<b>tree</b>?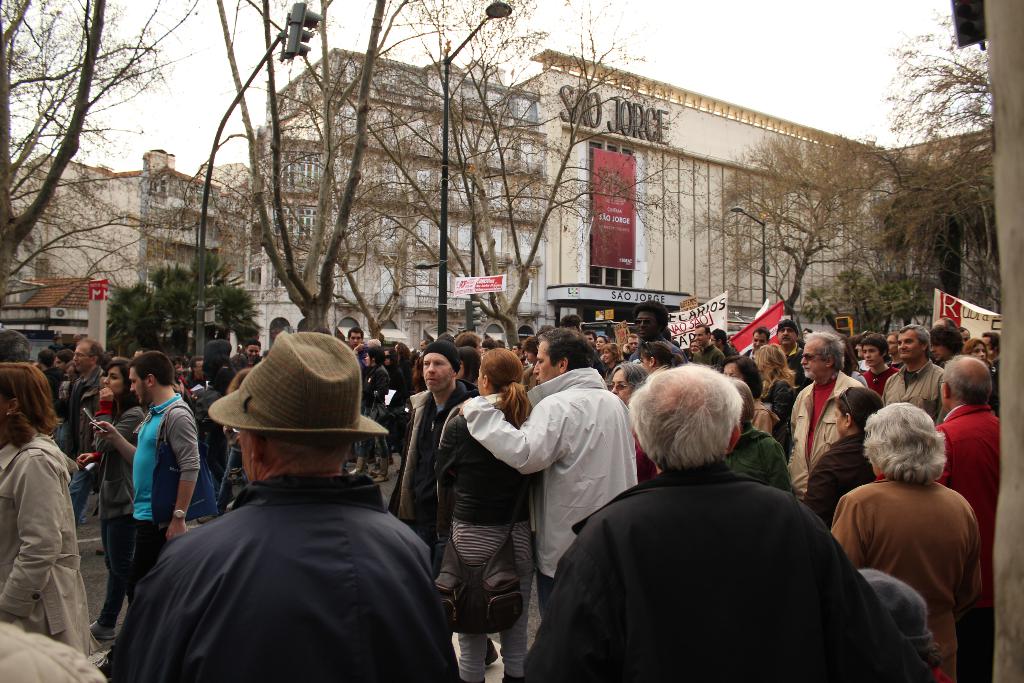
l=863, t=0, r=1007, b=320
